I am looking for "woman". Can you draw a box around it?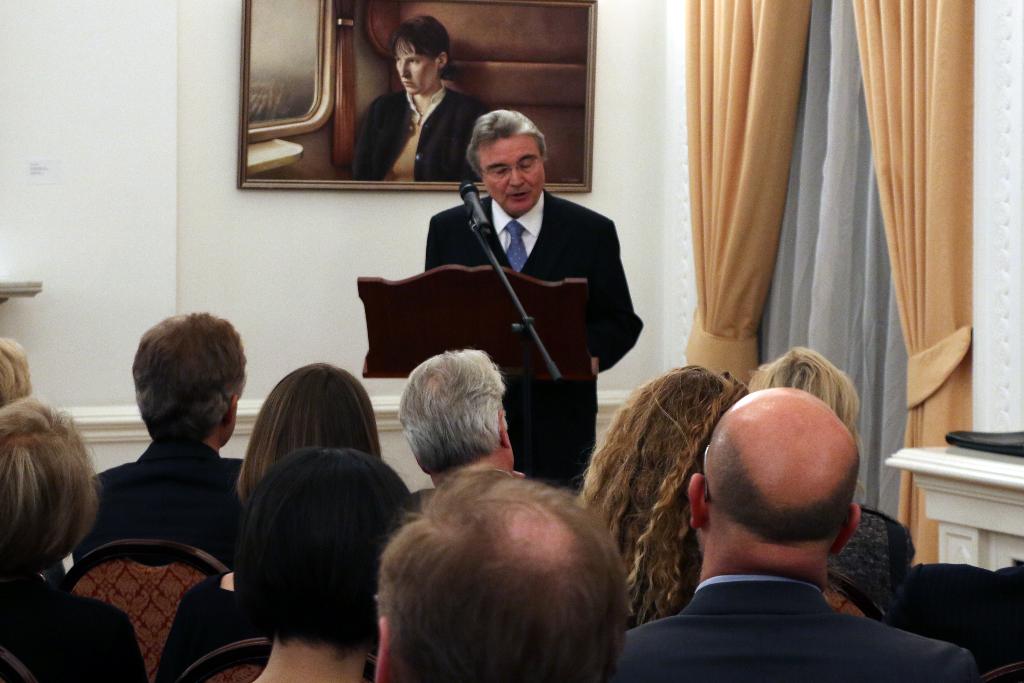
Sure, the bounding box is rect(568, 362, 754, 635).
